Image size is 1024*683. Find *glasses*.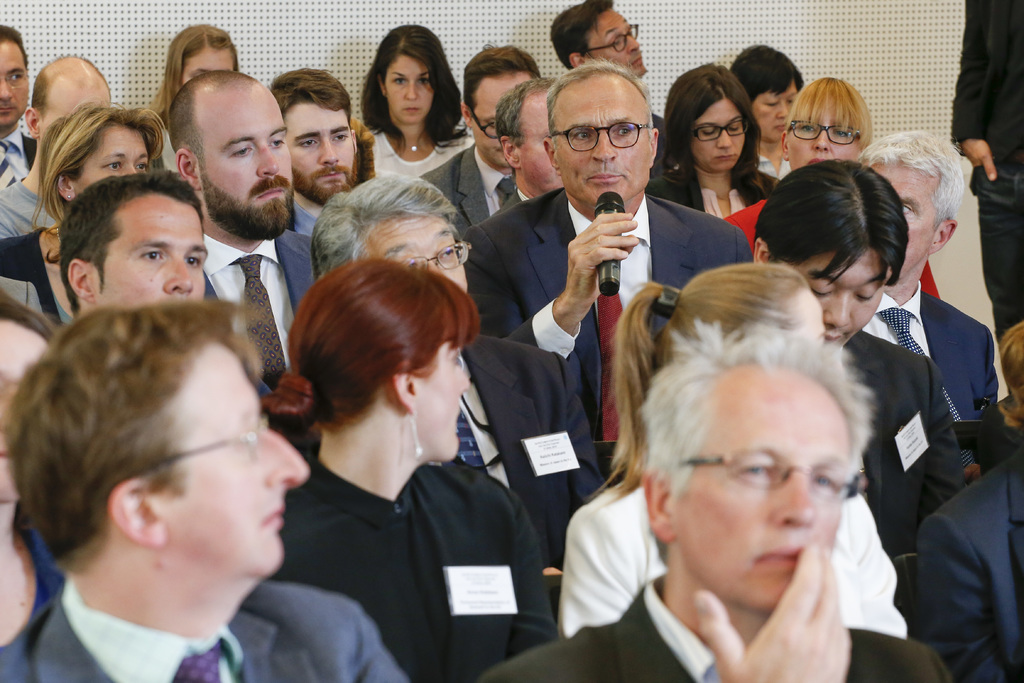
bbox=(117, 413, 271, 488).
